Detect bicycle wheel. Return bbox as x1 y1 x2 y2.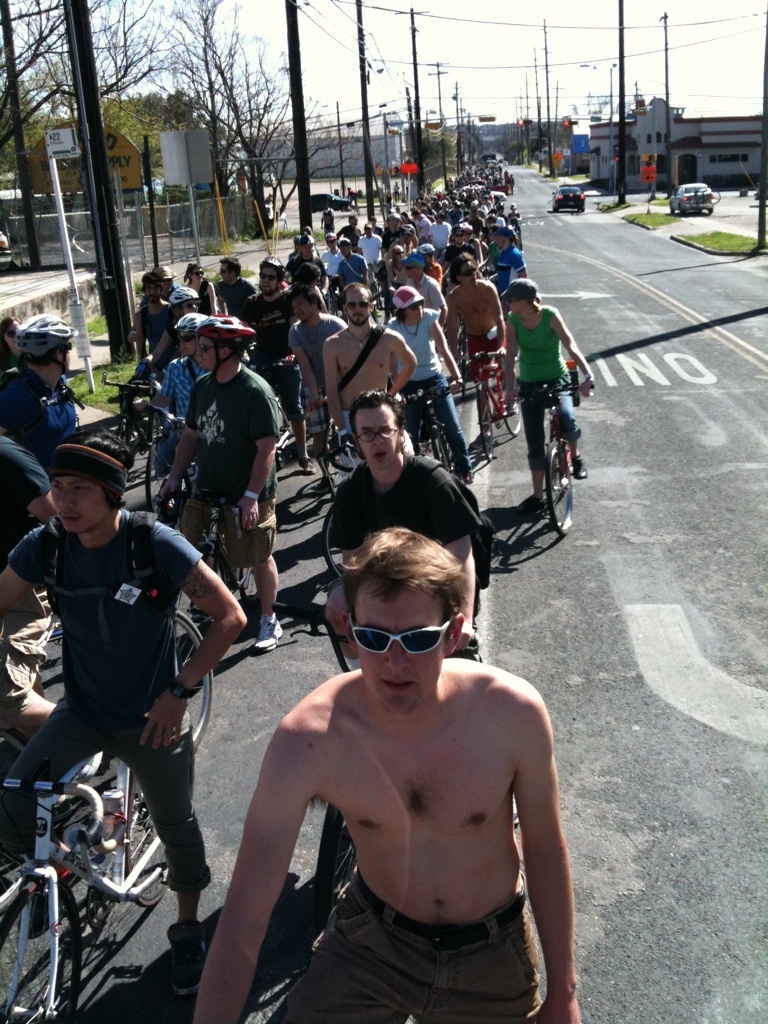
120 766 171 906.
